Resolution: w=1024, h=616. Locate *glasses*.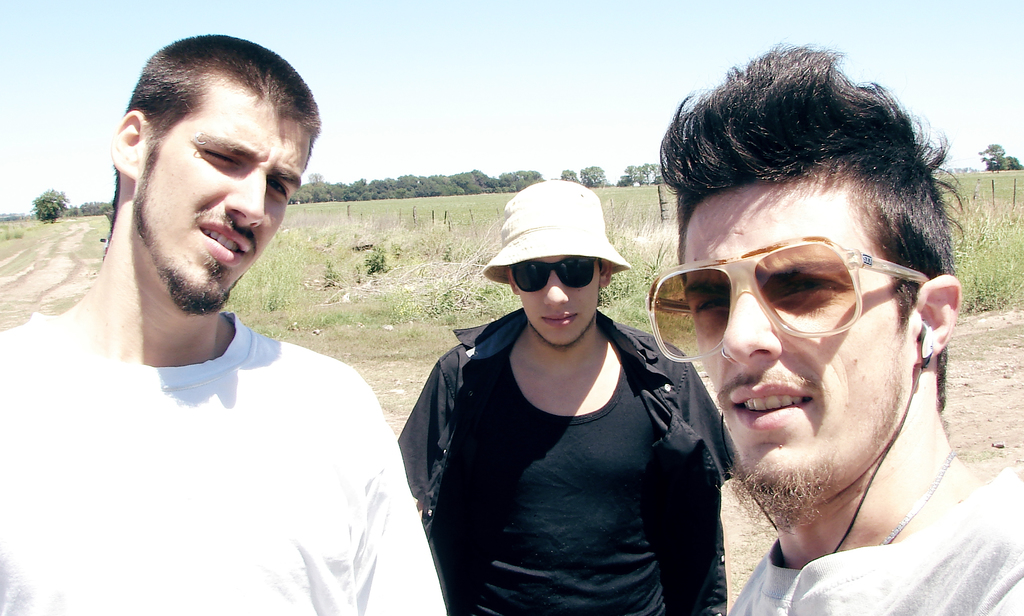
crop(506, 252, 602, 292).
